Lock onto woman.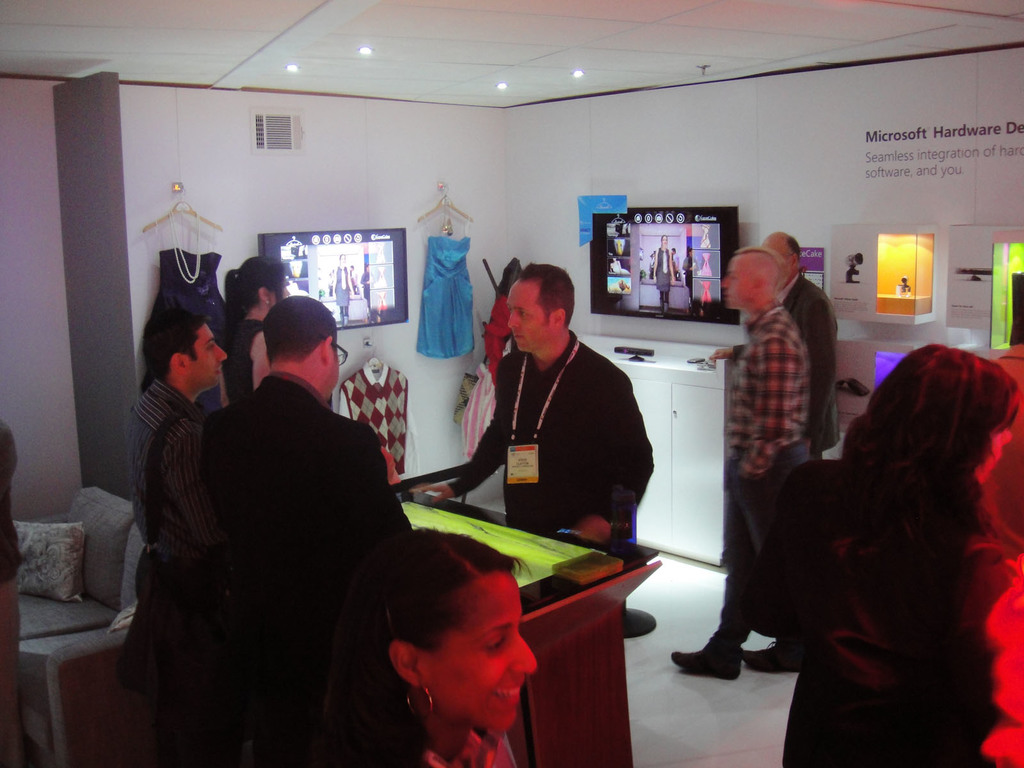
Locked: 755:317:1018:766.
